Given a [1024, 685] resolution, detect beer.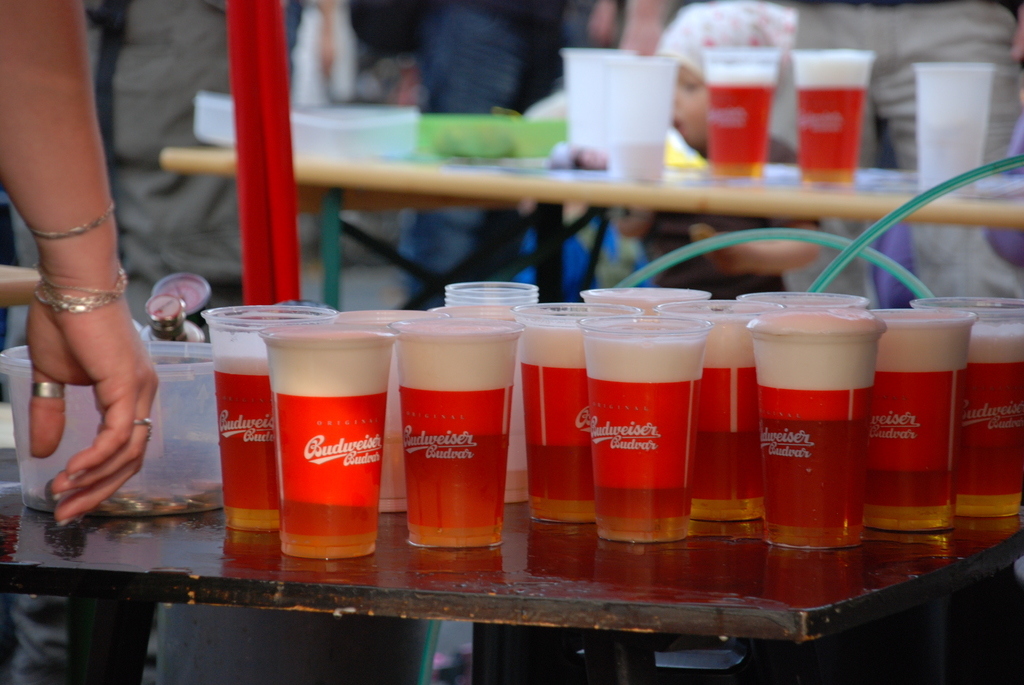
box(572, 310, 720, 542).
